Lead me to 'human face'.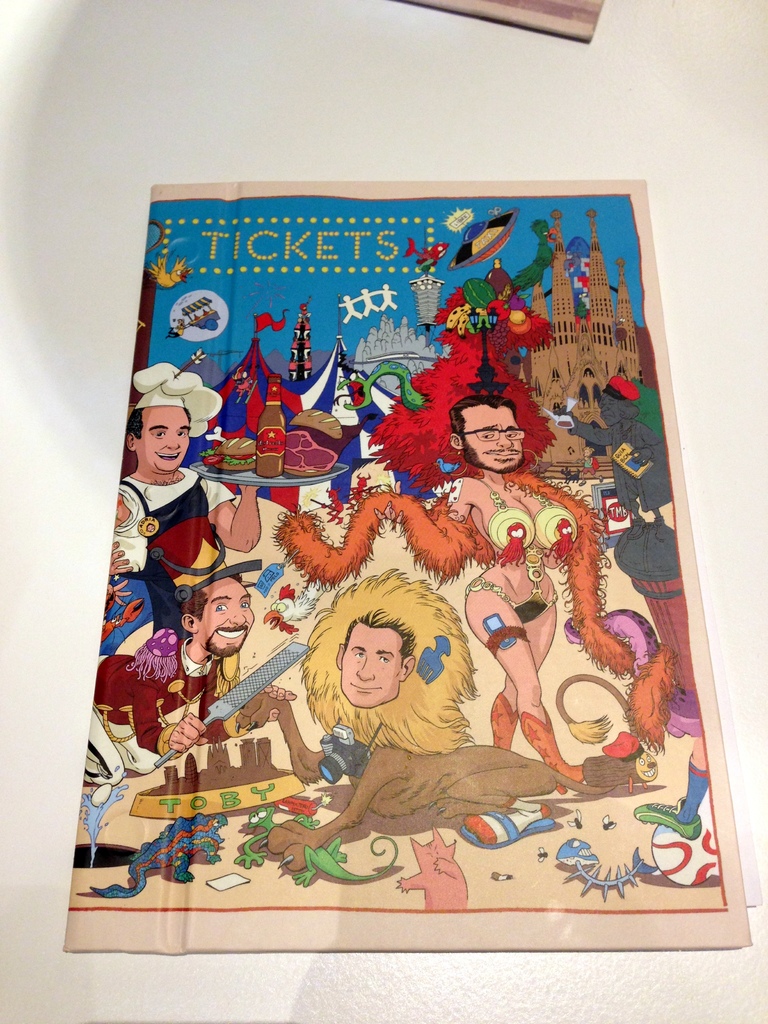
Lead to [left=203, top=576, right=248, bottom=655].
